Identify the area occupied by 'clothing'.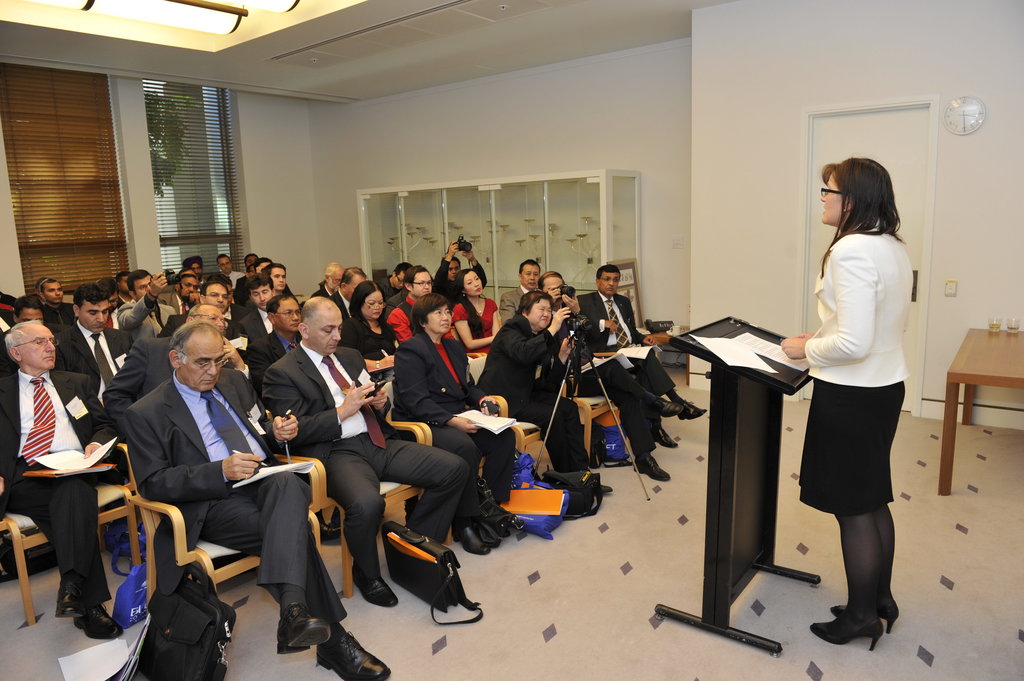
Area: x1=97, y1=336, x2=252, y2=408.
